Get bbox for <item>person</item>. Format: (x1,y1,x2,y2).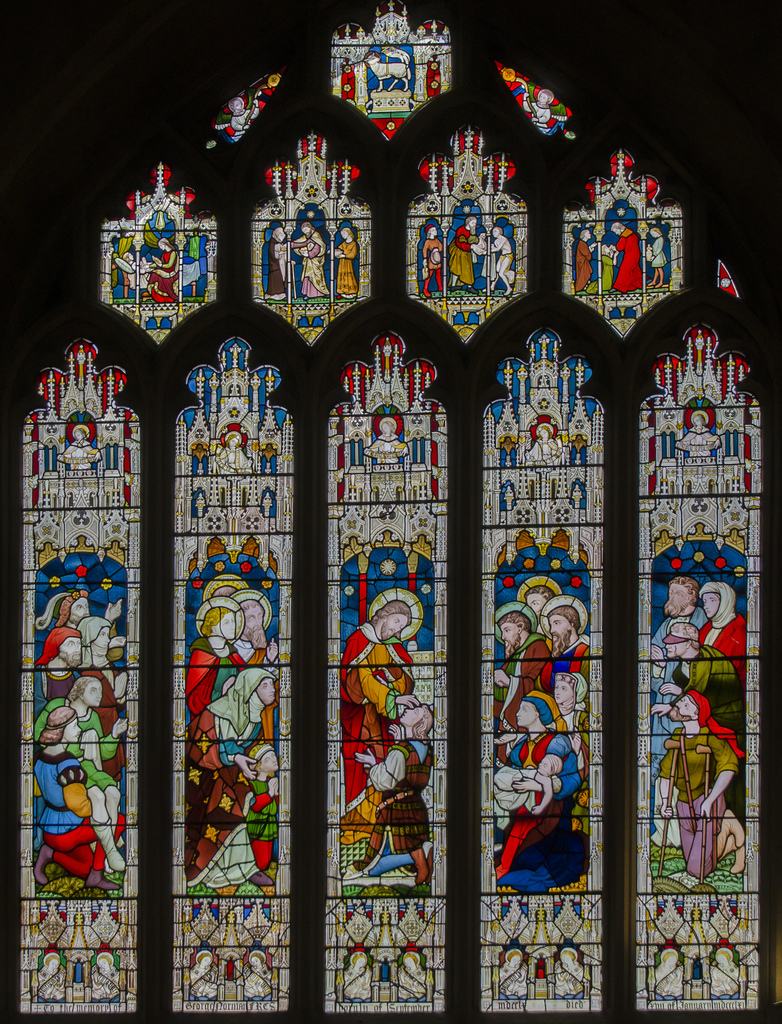
(533,594,598,681).
